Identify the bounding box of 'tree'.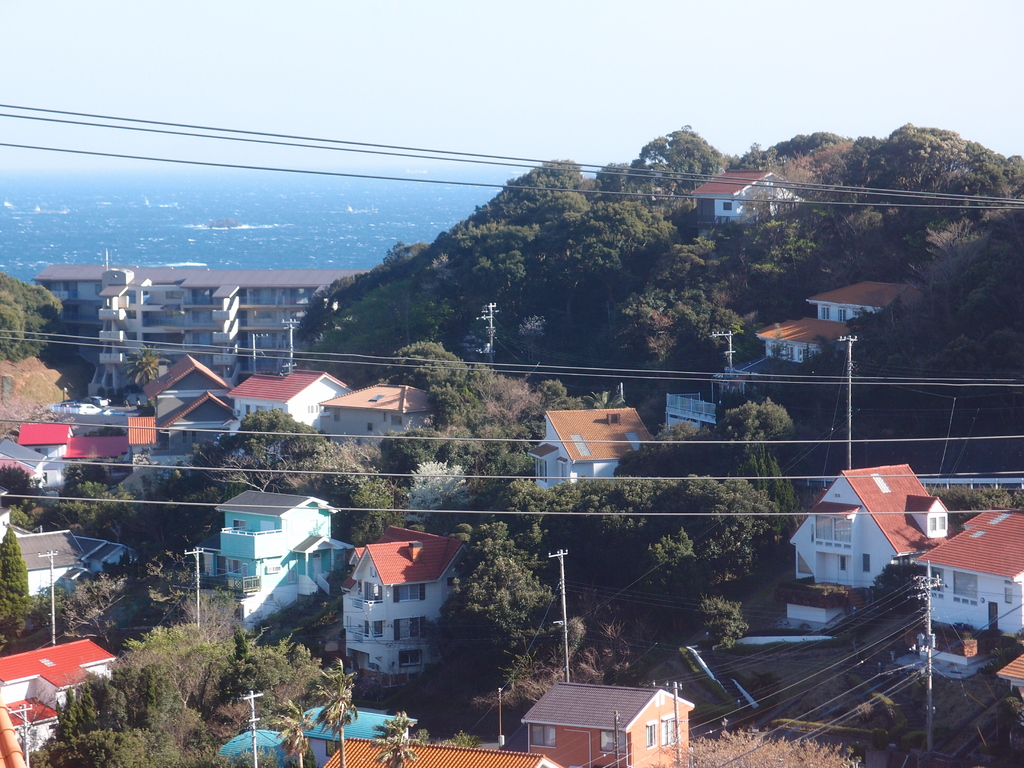
box(214, 408, 330, 492).
